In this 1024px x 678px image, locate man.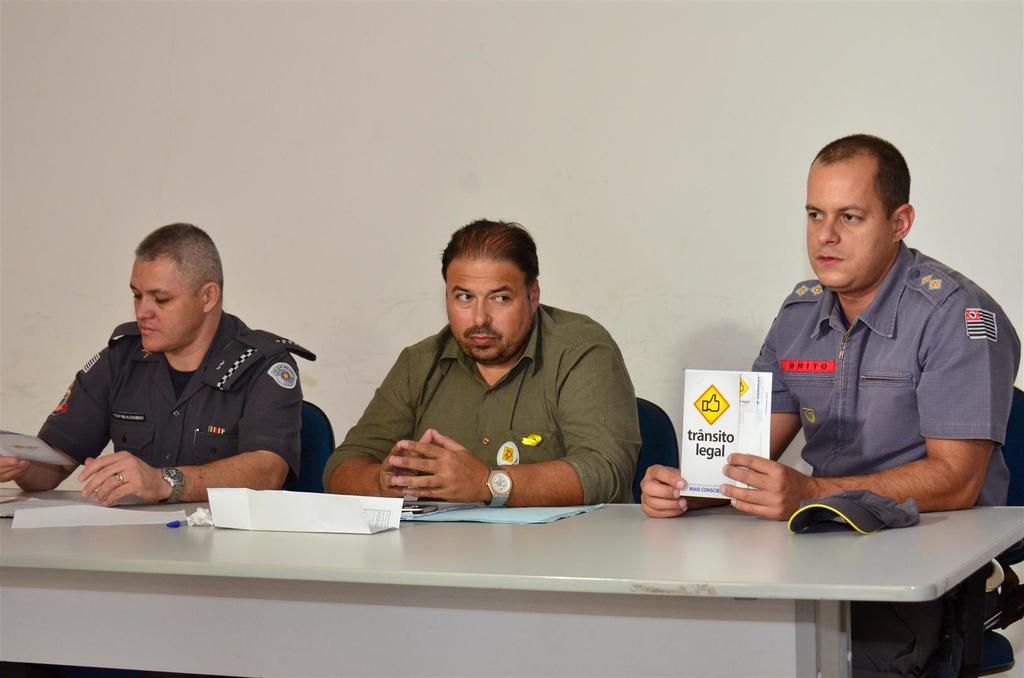
Bounding box: 294/216/644/524.
